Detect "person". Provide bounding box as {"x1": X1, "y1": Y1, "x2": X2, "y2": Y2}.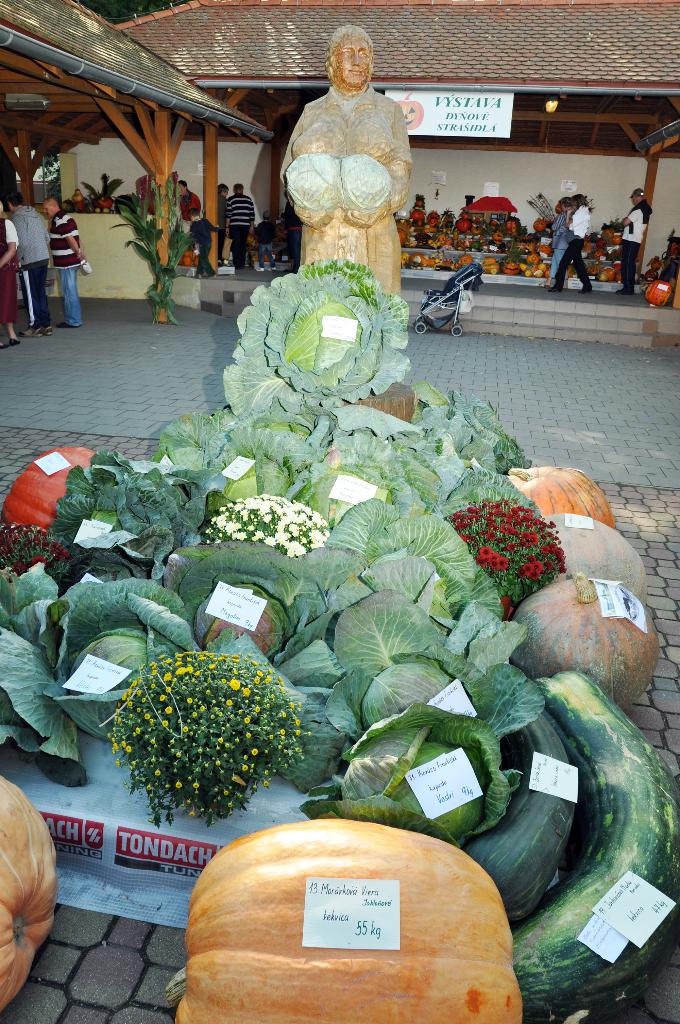
{"x1": 44, "y1": 194, "x2": 93, "y2": 328}.
